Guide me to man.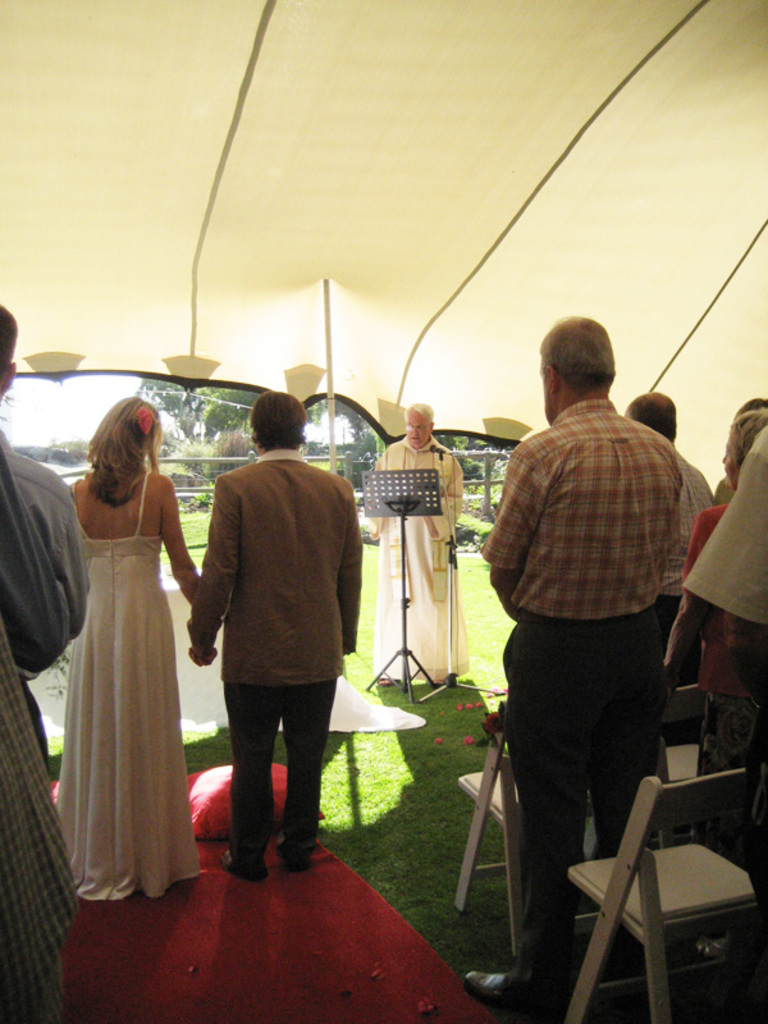
Guidance: <region>703, 415, 767, 727</region>.
